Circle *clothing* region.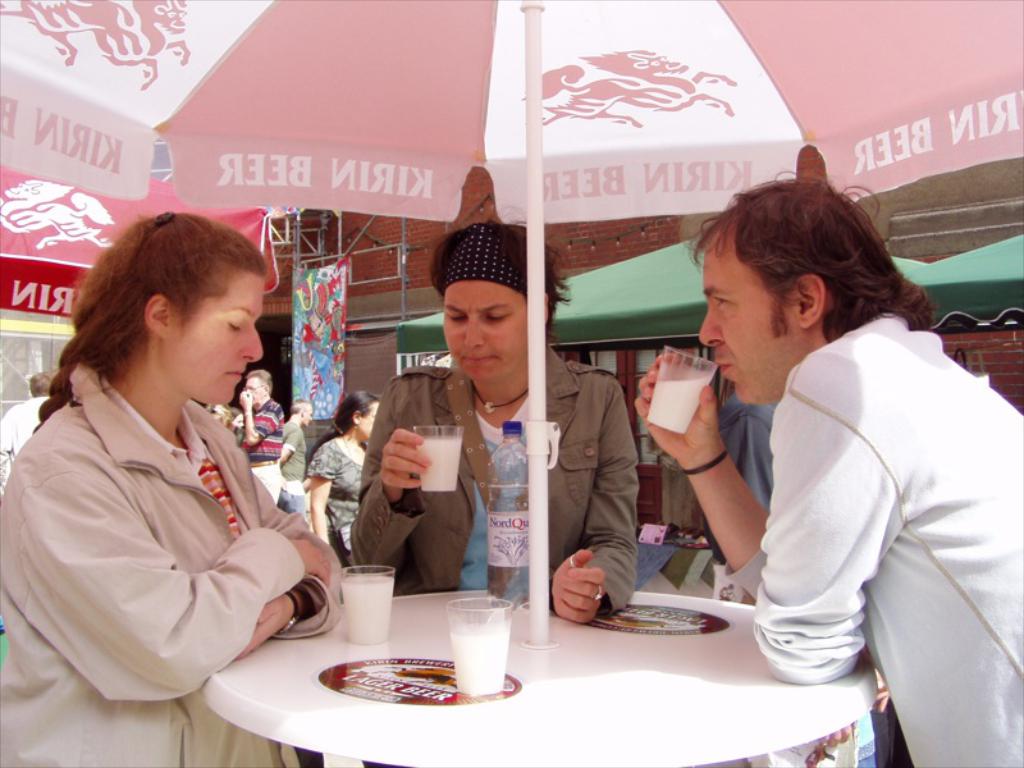
Region: bbox=[723, 310, 1023, 767].
